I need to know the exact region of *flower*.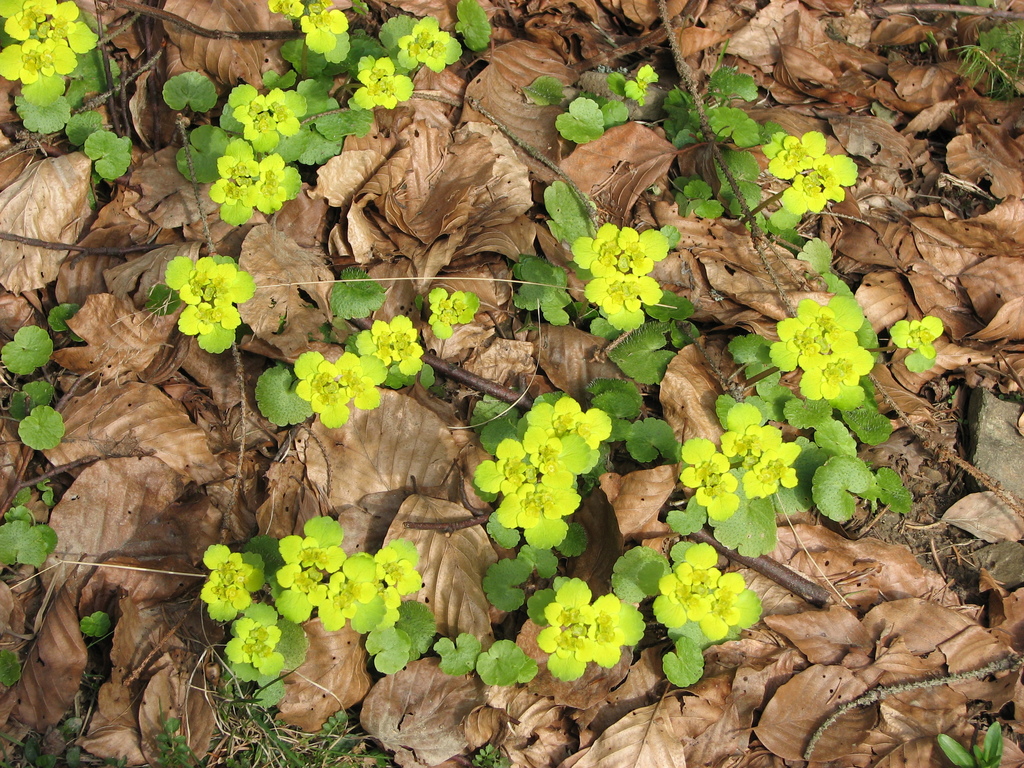
Region: bbox=(502, 482, 586, 549).
